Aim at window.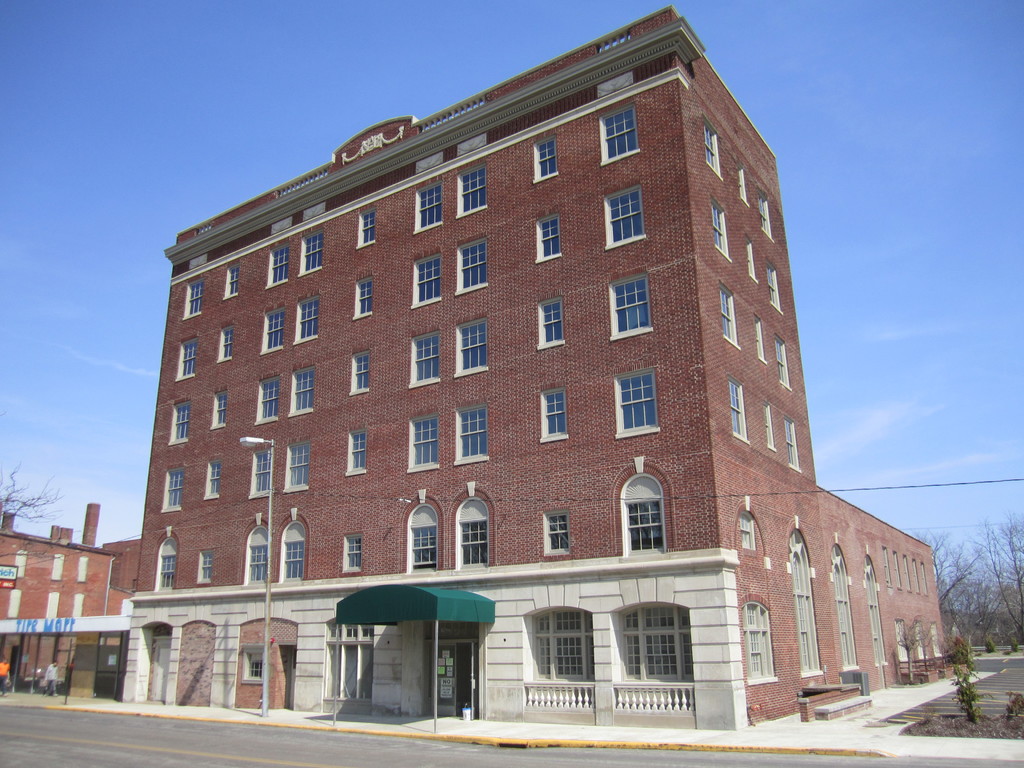
Aimed at [left=460, top=522, right=486, bottom=569].
